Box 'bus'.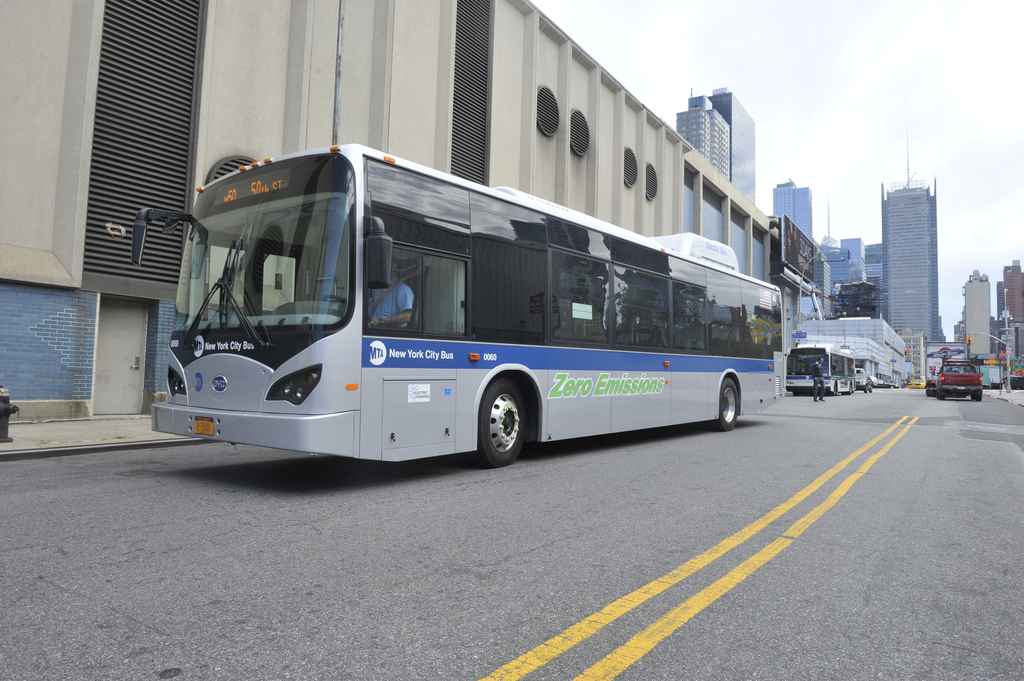
rect(124, 131, 788, 473).
